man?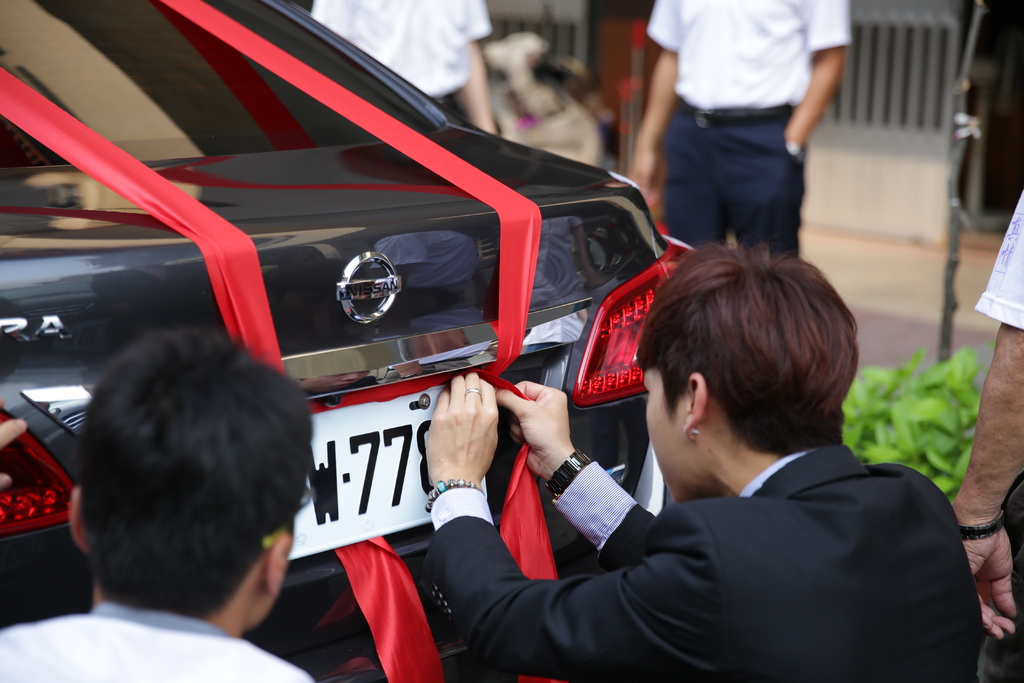
(x1=630, y1=0, x2=855, y2=262)
